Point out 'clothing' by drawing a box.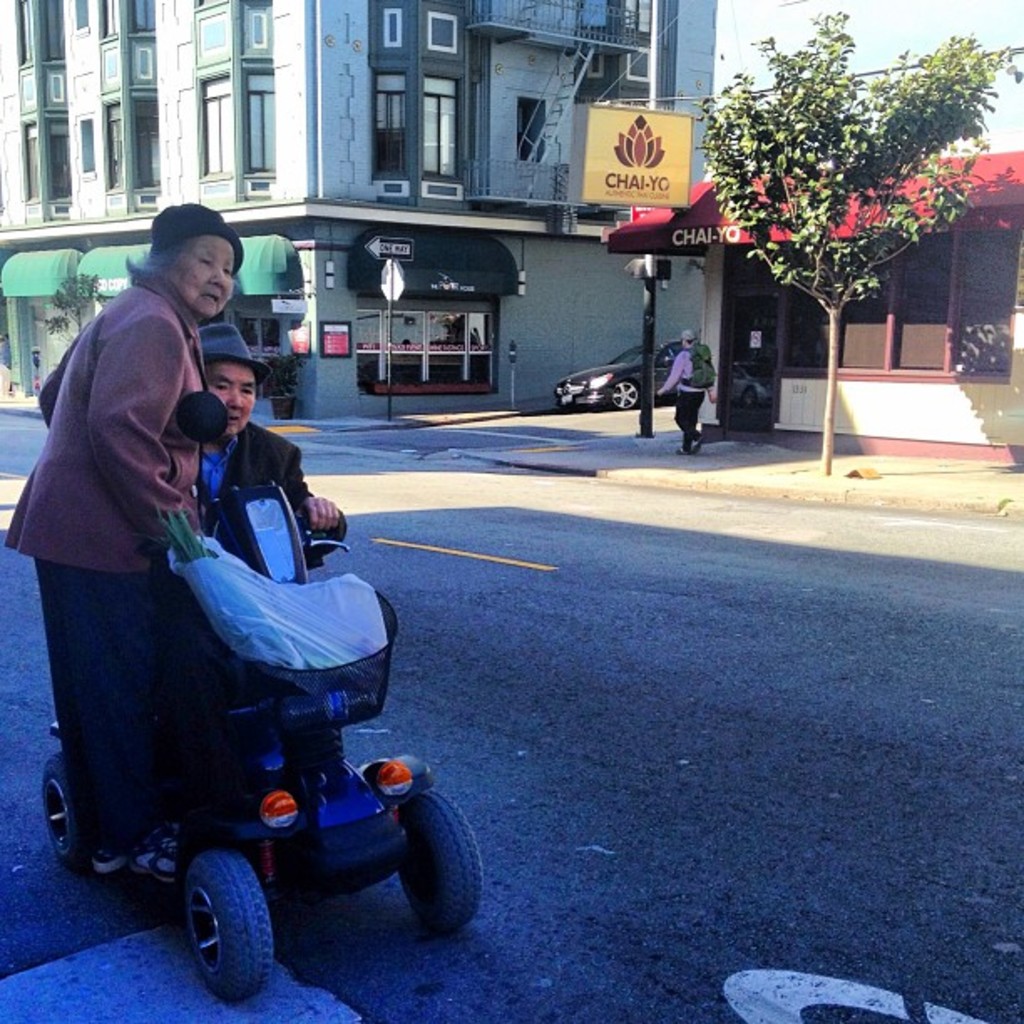
bbox(199, 385, 338, 614).
